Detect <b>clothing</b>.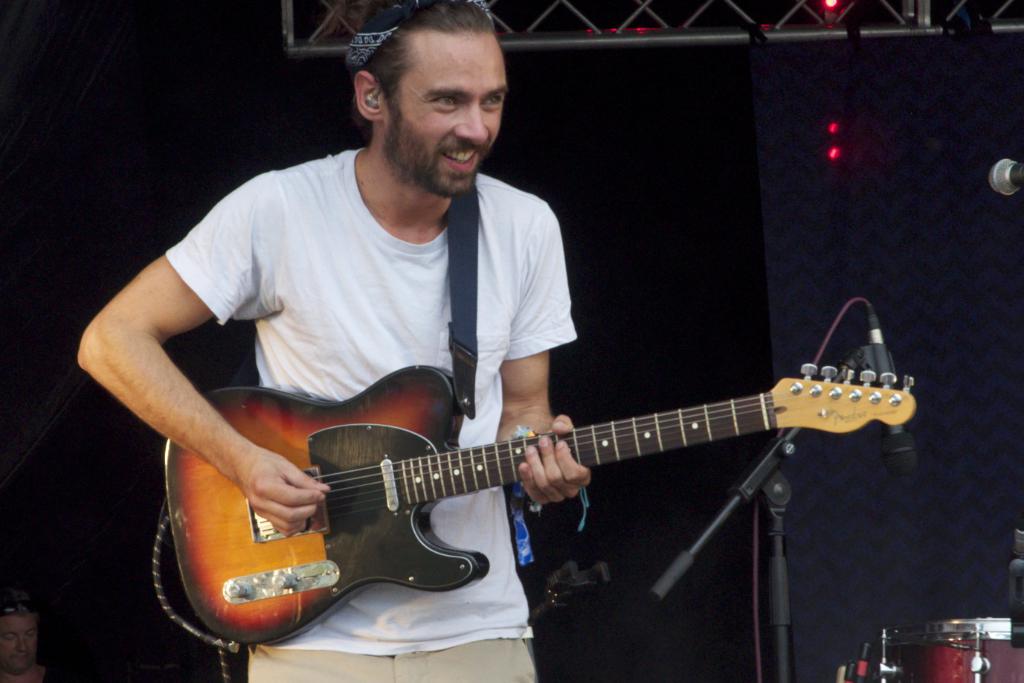
Detected at BBox(44, 662, 65, 682).
